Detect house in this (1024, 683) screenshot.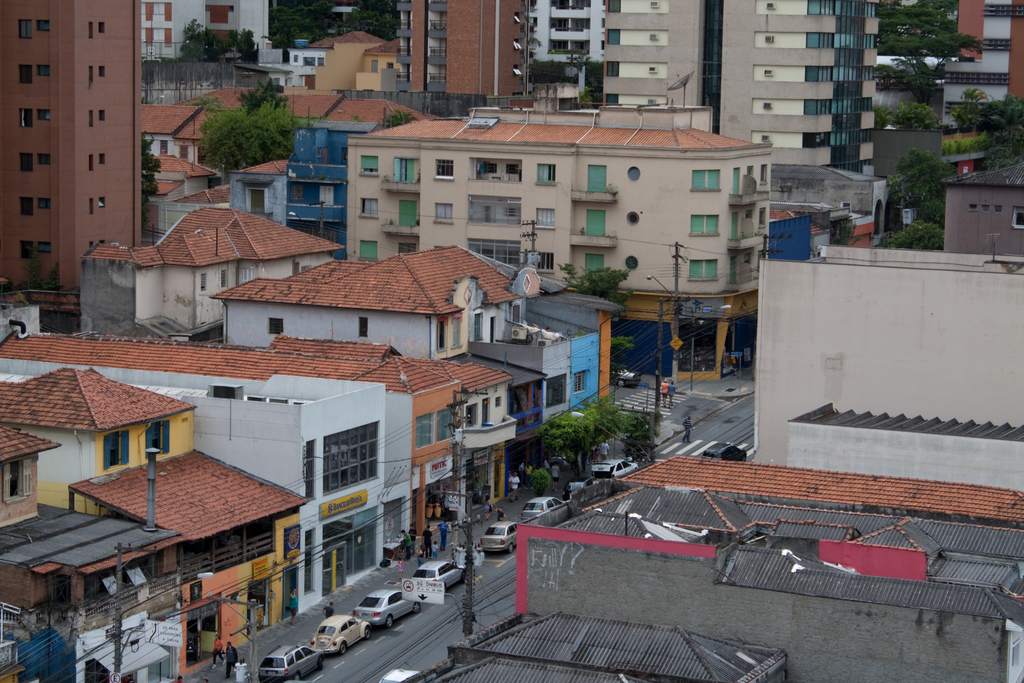
Detection: {"x1": 67, "y1": 443, "x2": 310, "y2": 667}.
